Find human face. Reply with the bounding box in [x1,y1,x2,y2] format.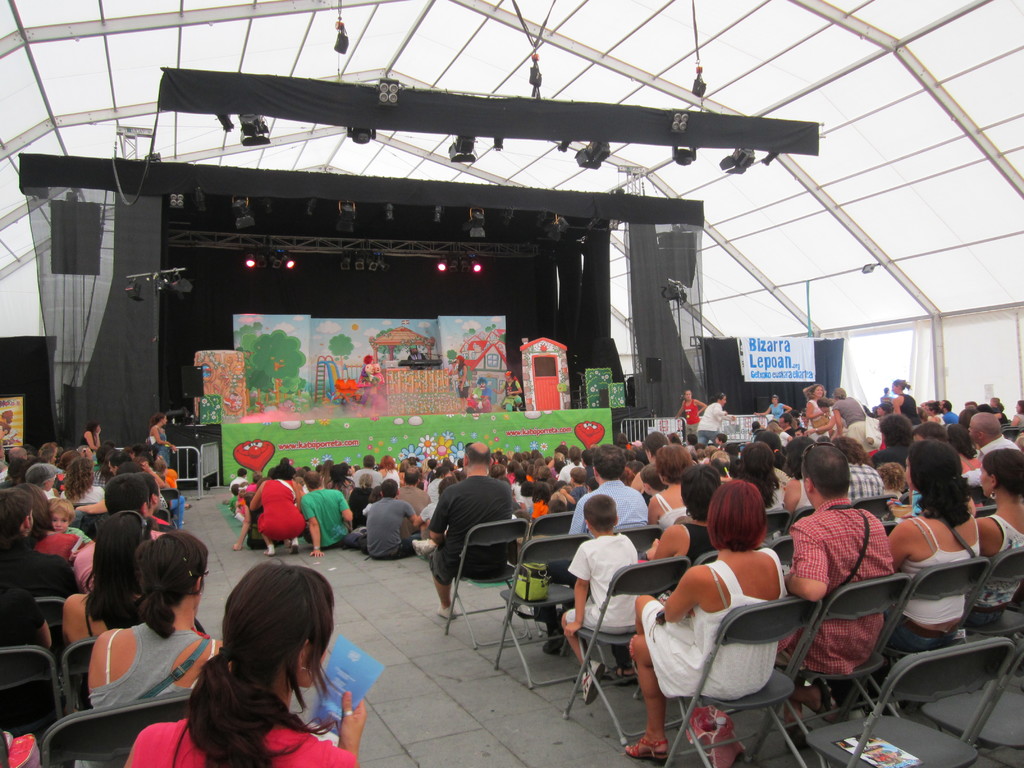
[505,374,510,389].
